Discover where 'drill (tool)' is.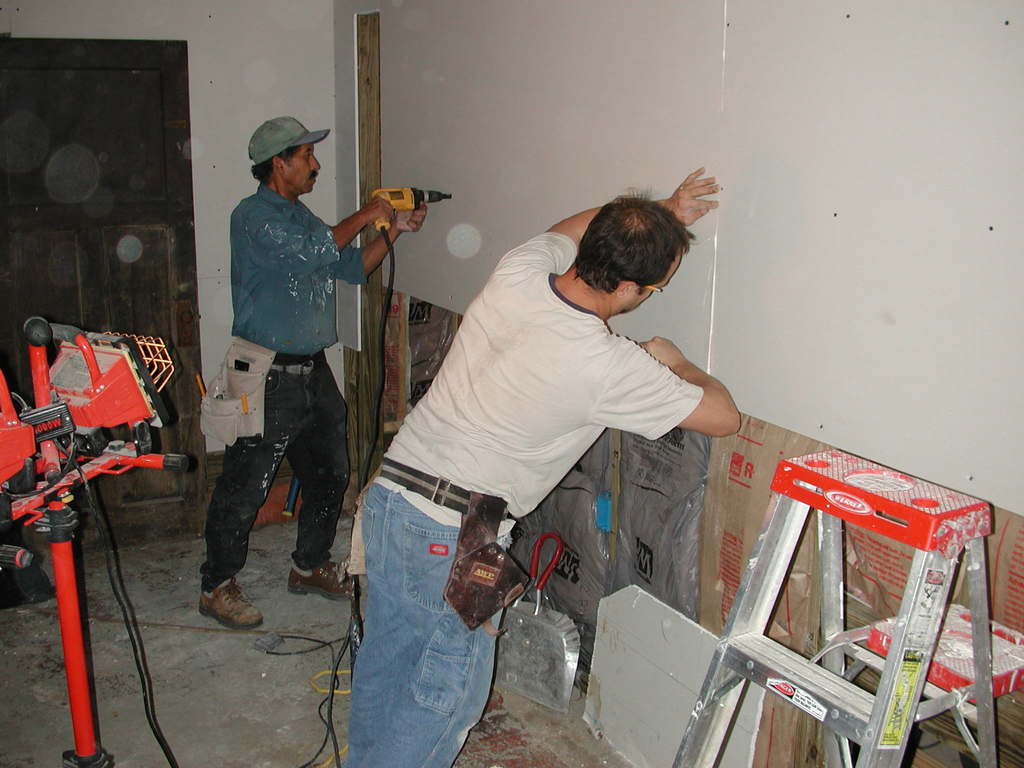
Discovered at {"x1": 369, "y1": 185, "x2": 449, "y2": 228}.
